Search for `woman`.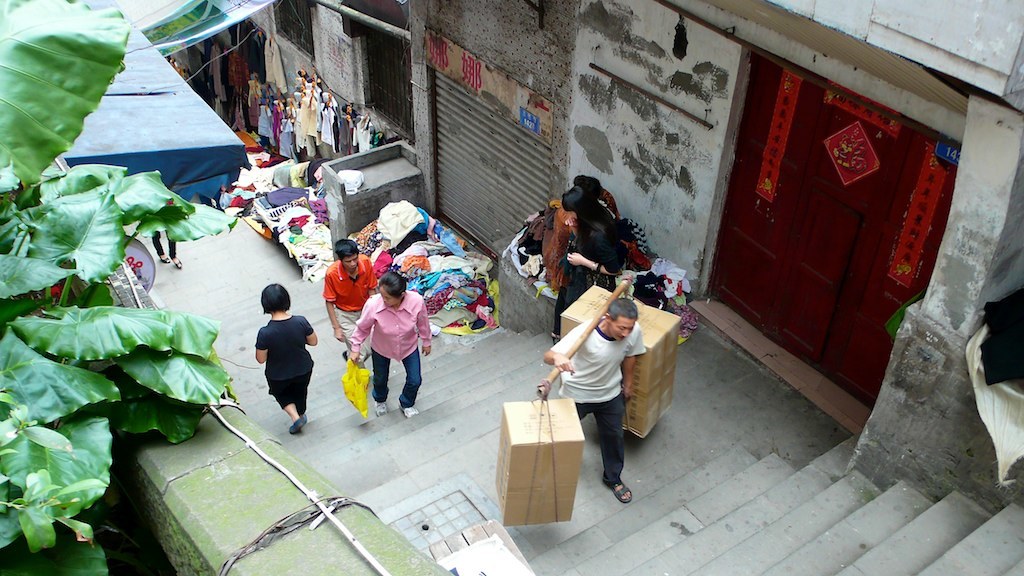
Found at select_region(347, 266, 432, 411).
